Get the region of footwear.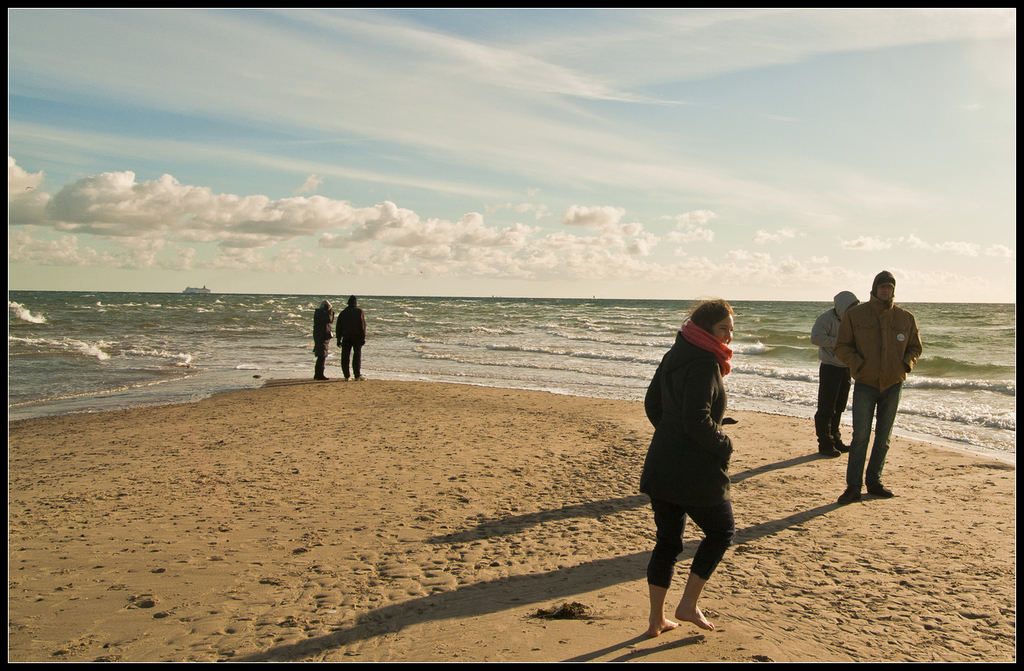
locate(868, 481, 897, 497).
